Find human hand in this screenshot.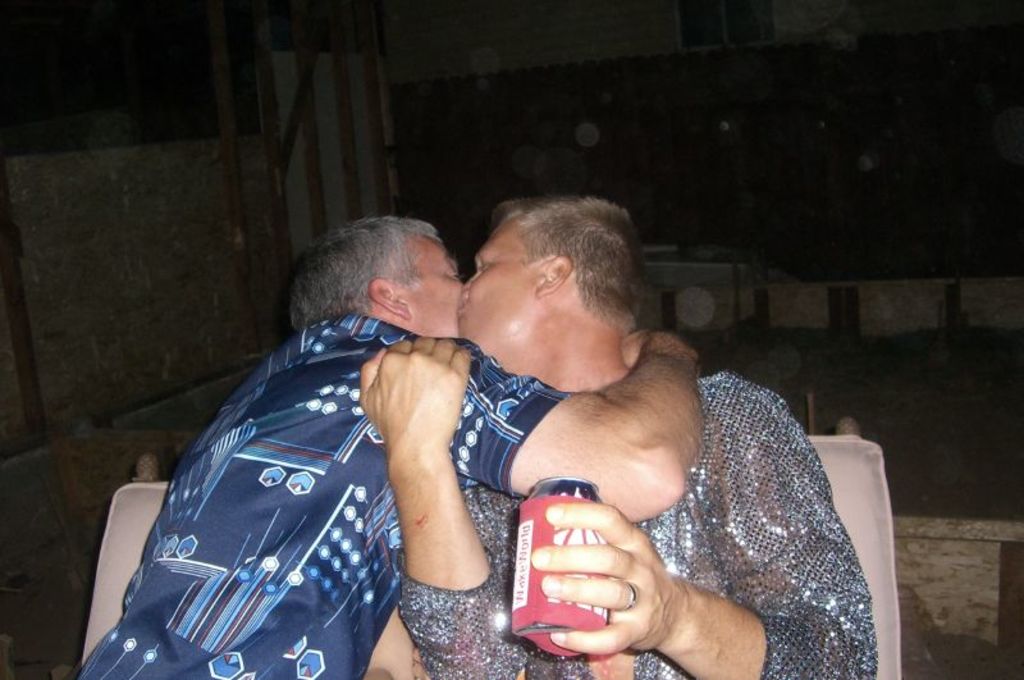
The bounding box for human hand is (527, 501, 678, 651).
